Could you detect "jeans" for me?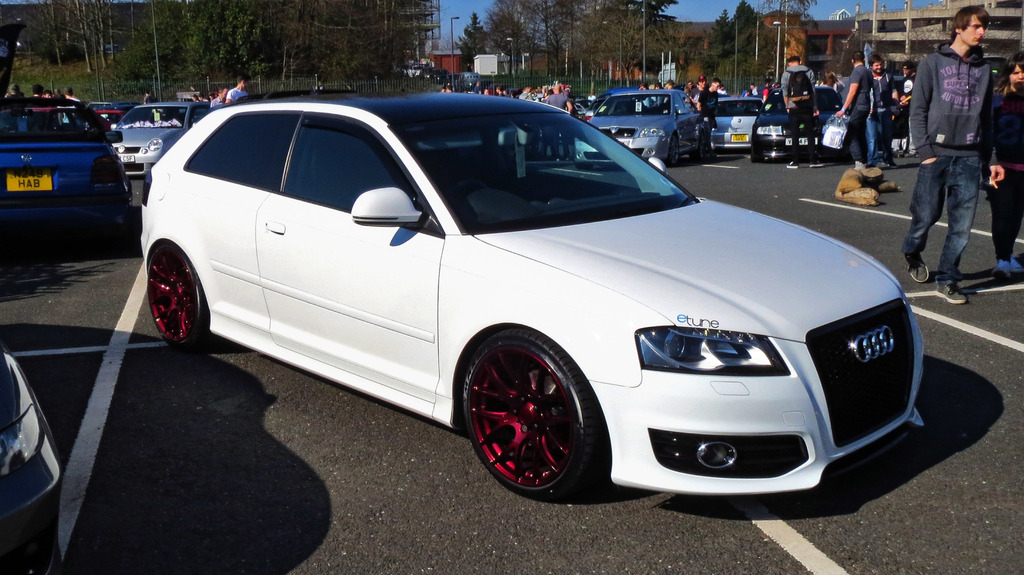
Detection result: bbox=(873, 109, 889, 158).
